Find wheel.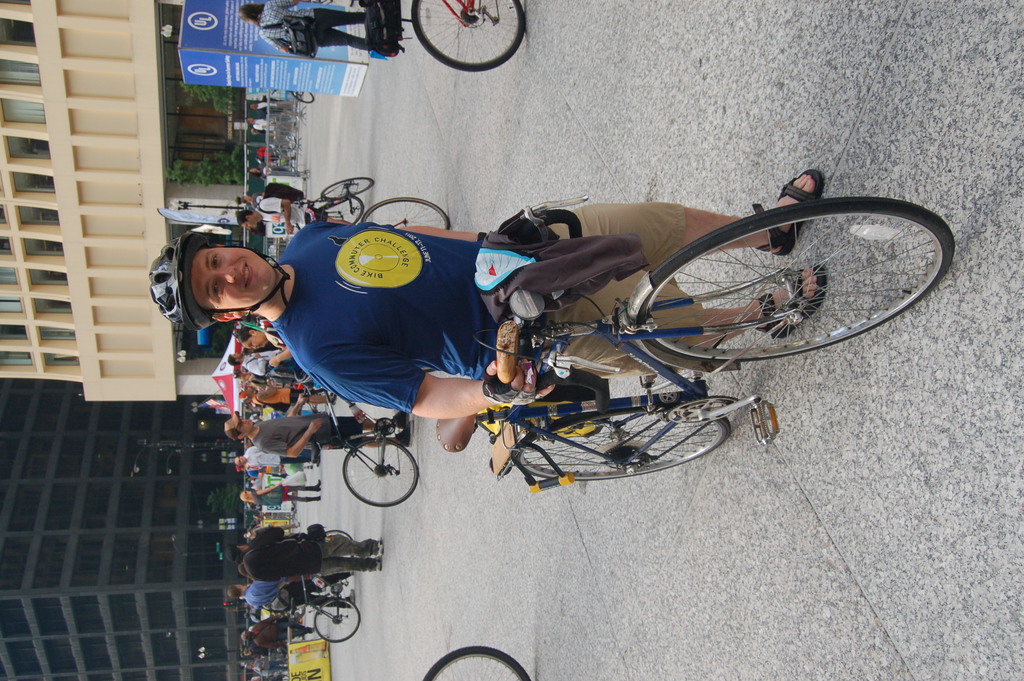
<bbox>421, 646, 530, 680</bbox>.
